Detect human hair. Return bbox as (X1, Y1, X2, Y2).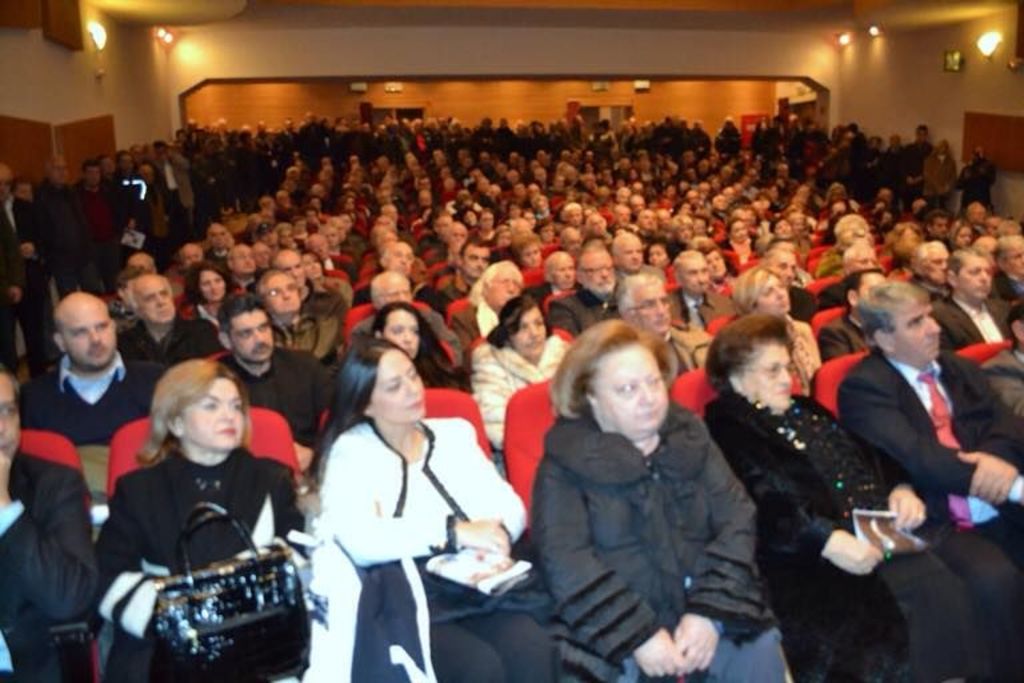
(839, 241, 875, 273).
